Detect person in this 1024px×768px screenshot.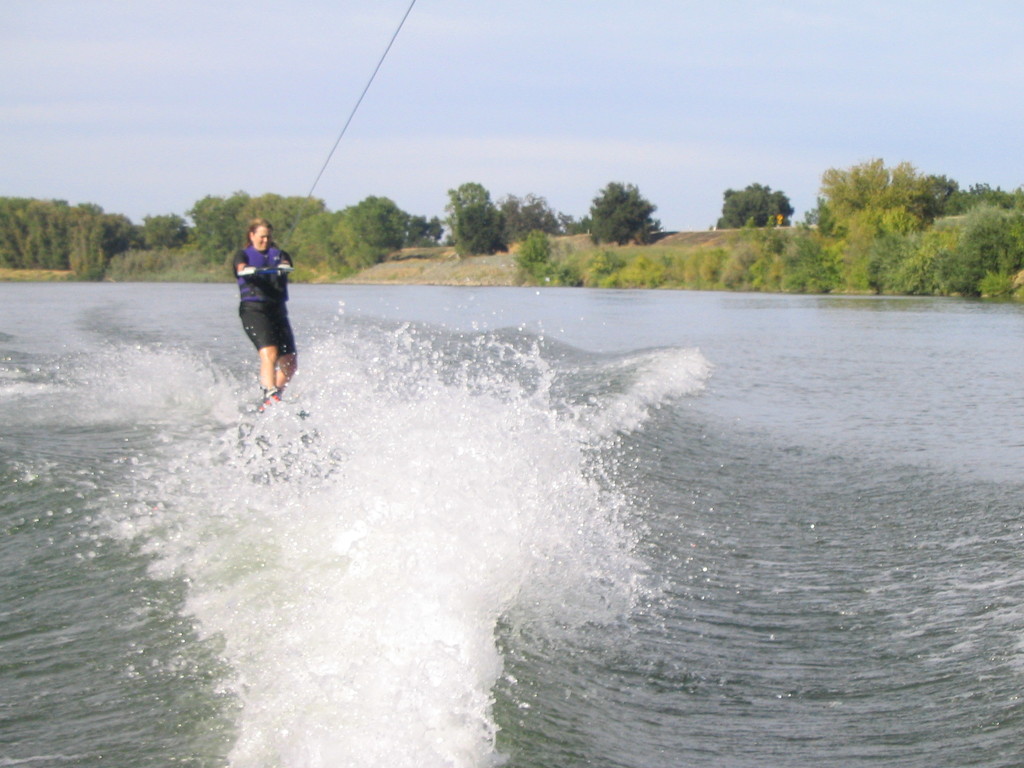
Detection: (left=235, top=211, right=291, bottom=409).
